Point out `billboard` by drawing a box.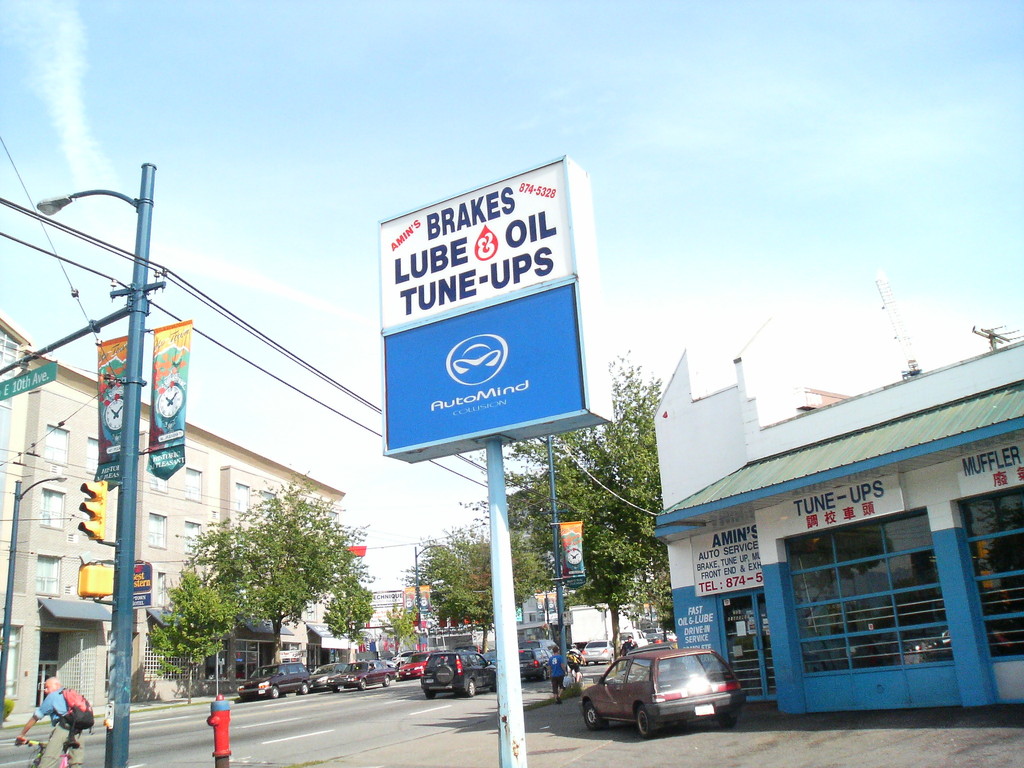
box=[777, 470, 904, 539].
